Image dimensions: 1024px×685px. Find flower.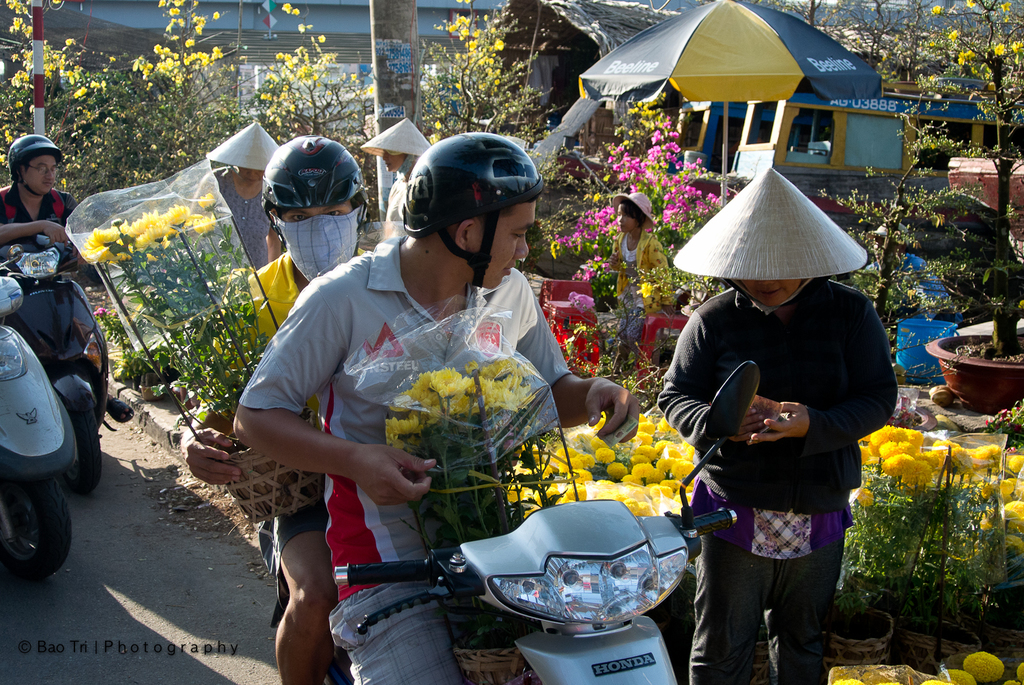
region(960, 652, 1004, 684).
